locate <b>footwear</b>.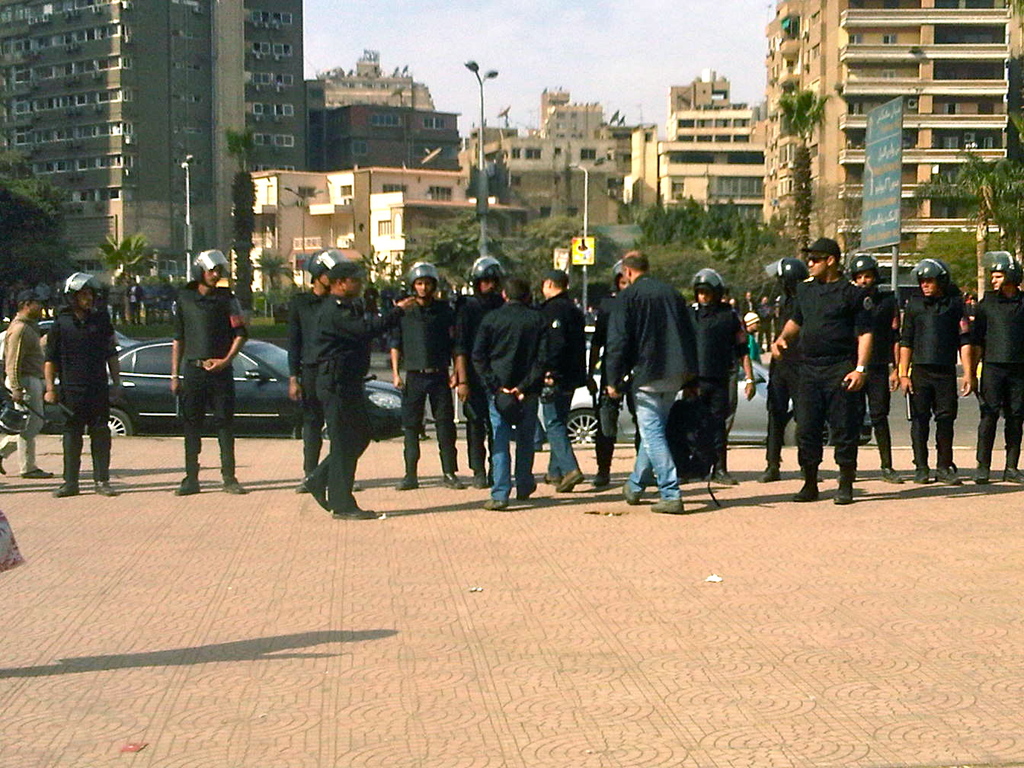
Bounding box: locate(53, 472, 75, 493).
